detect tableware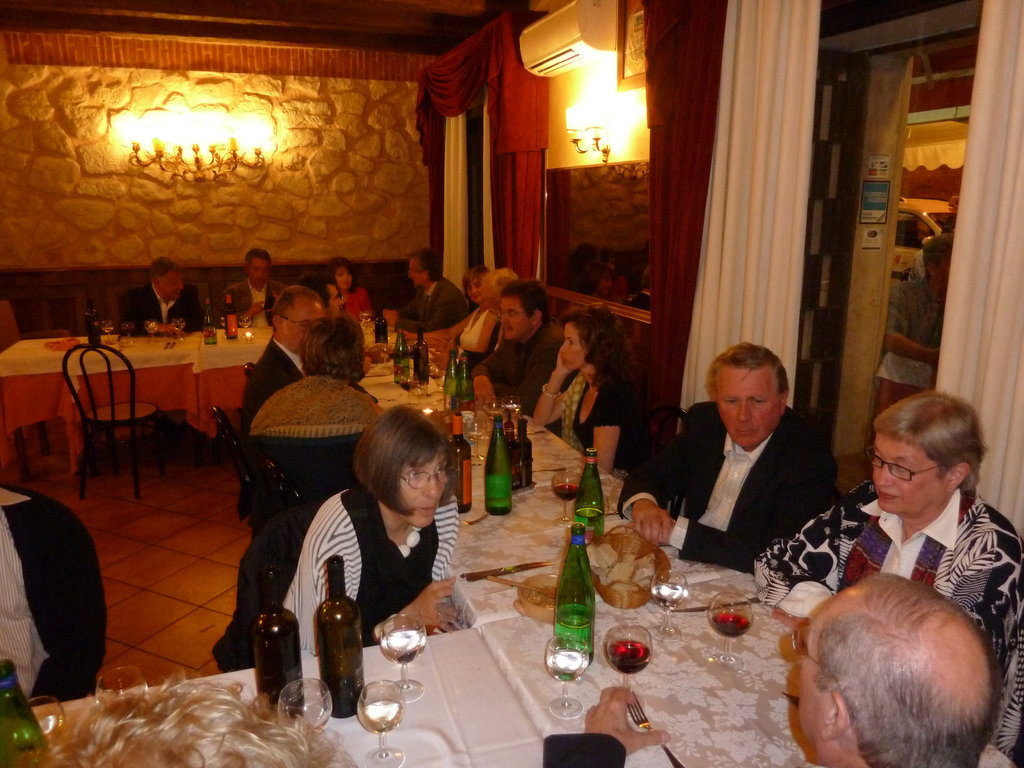
518:574:562:620
